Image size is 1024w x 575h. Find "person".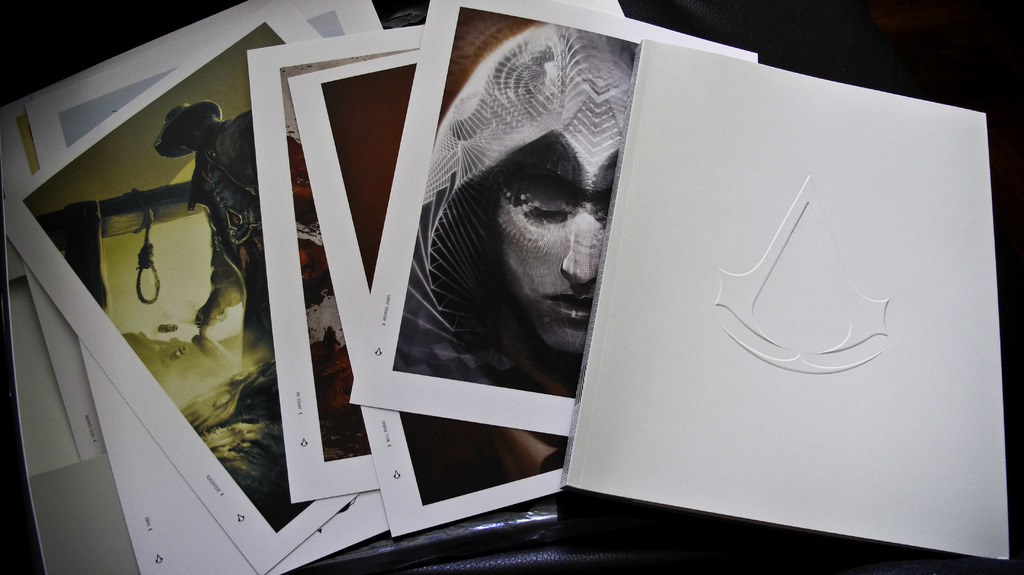
147,93,263,416.
